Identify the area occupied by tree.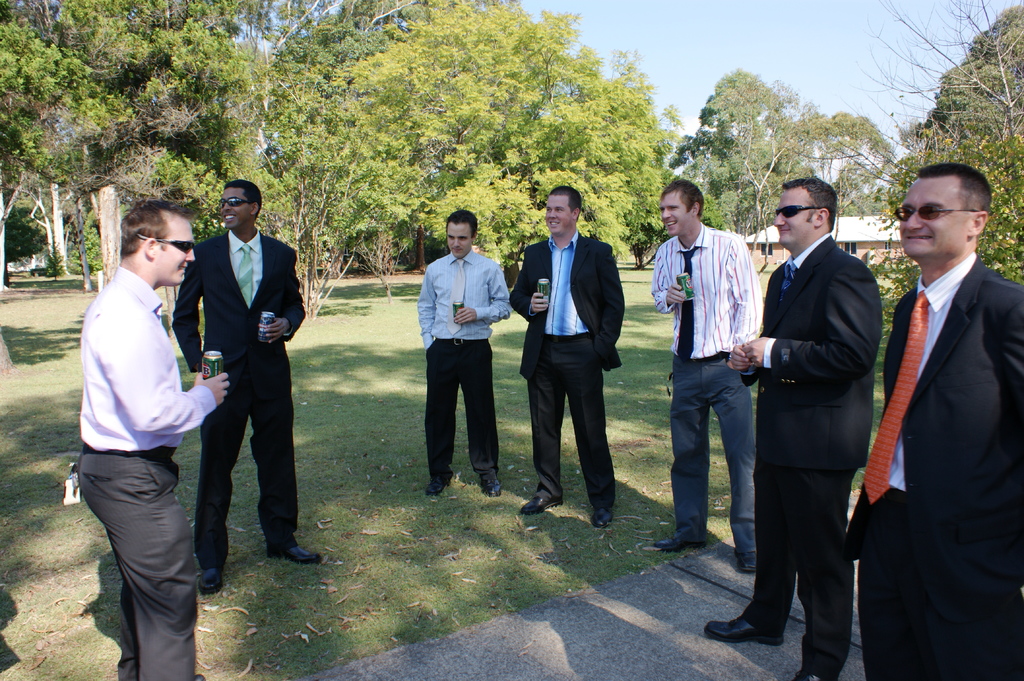
Area: rect(0, 0, 269, 290).
